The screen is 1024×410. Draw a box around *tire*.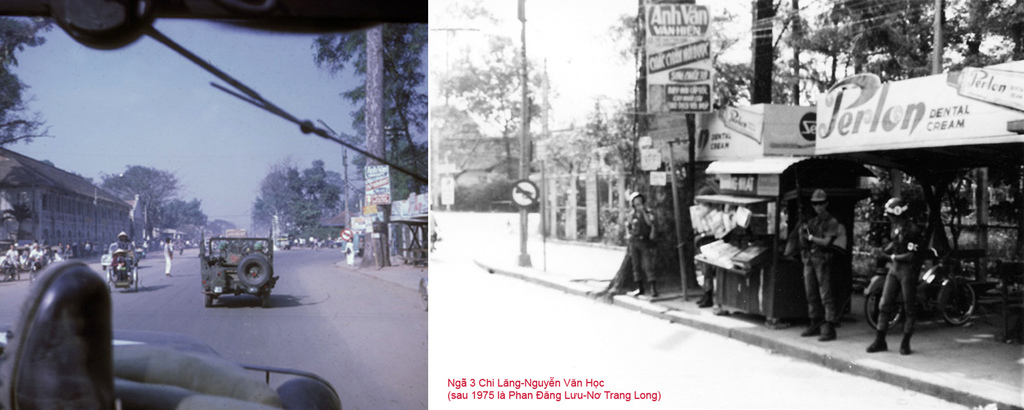
box(107, 268, 114, 292).
